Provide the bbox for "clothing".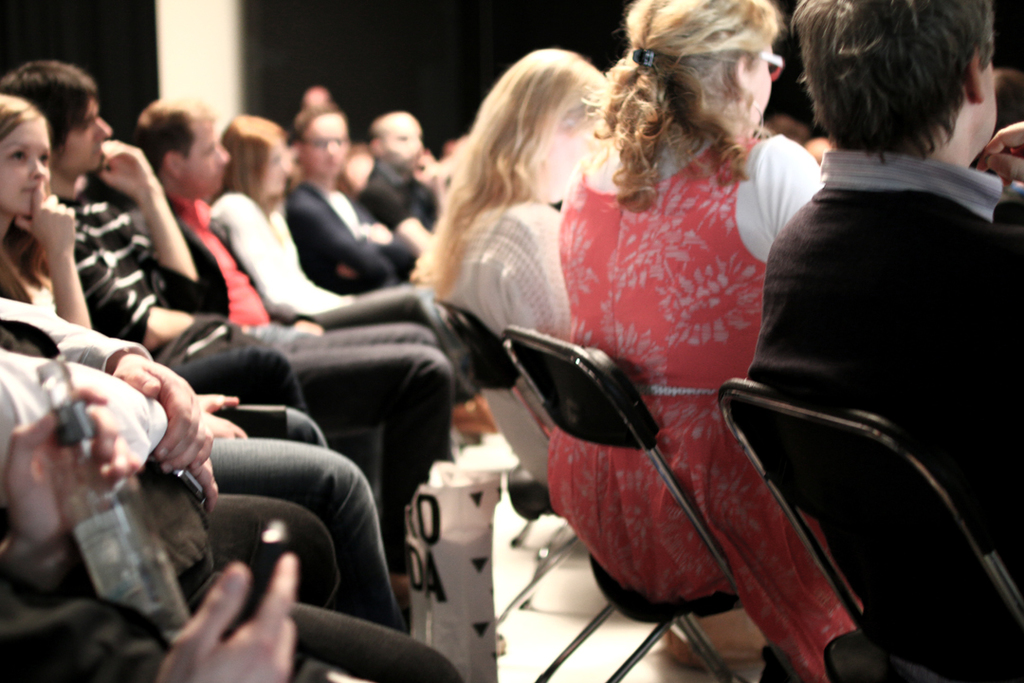
bbox=[0, 301, 157, 518].
